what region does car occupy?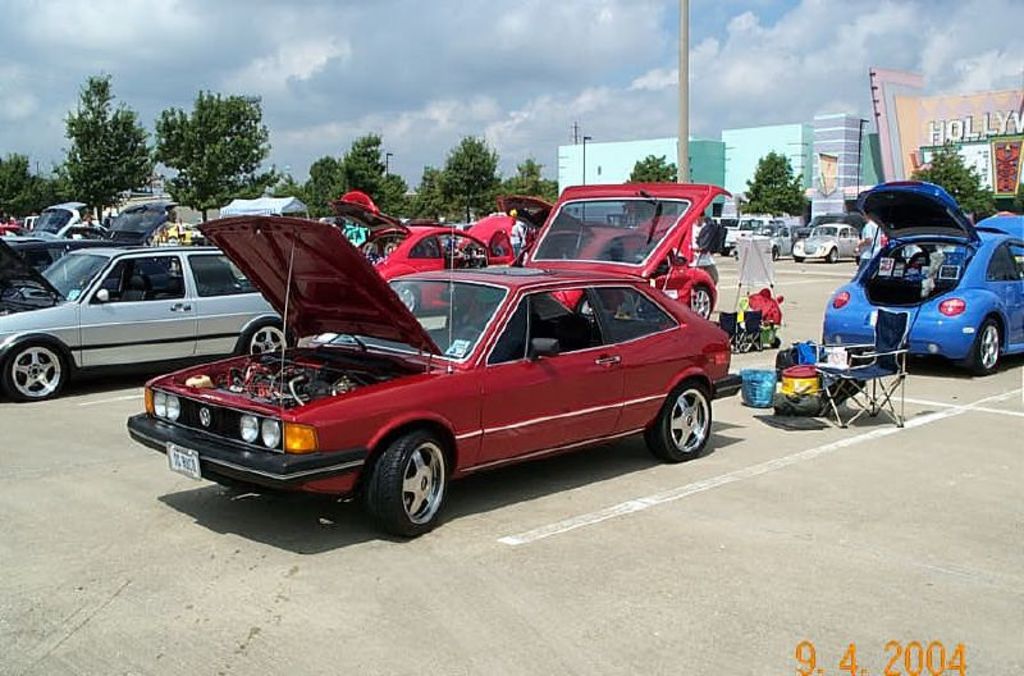
0 236 294 402.
